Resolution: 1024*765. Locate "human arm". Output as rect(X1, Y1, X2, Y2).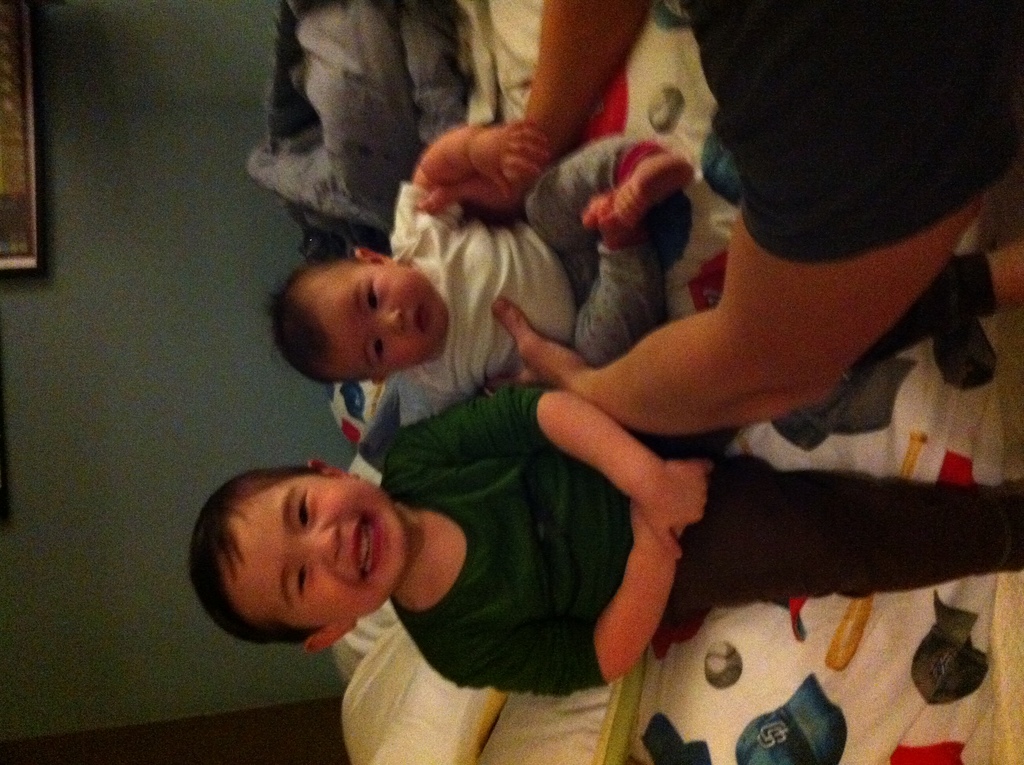
rect(385, 385, 708, 557).
